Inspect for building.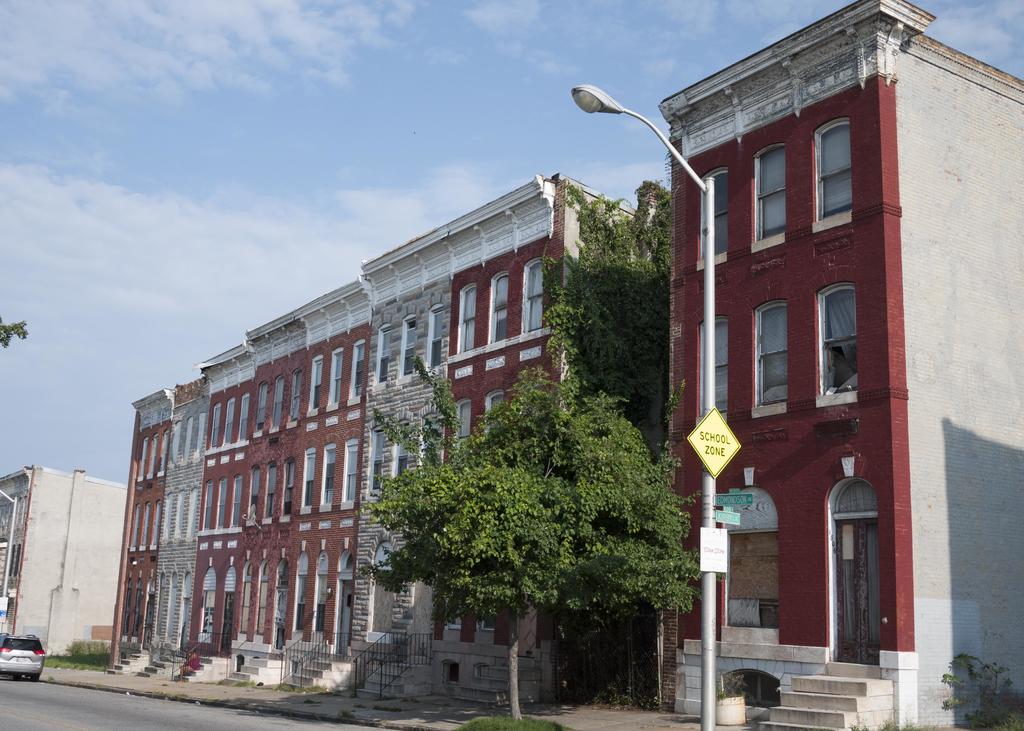
Inspection: <box>0,465,129,655</box>.
